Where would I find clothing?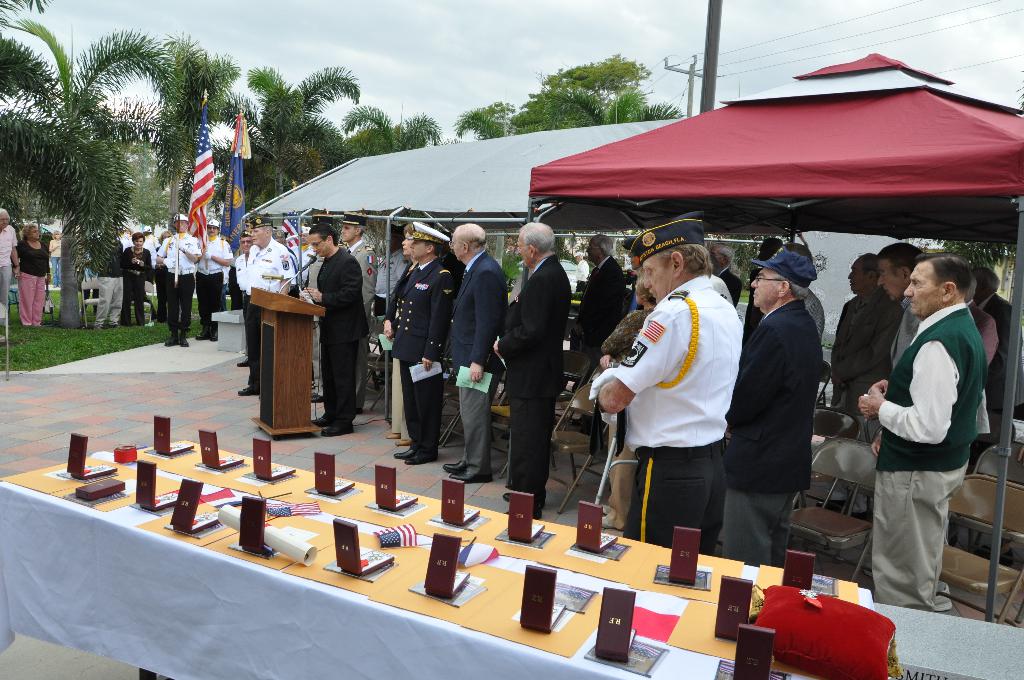
At <region>157, 232, 200, 334</region>.
